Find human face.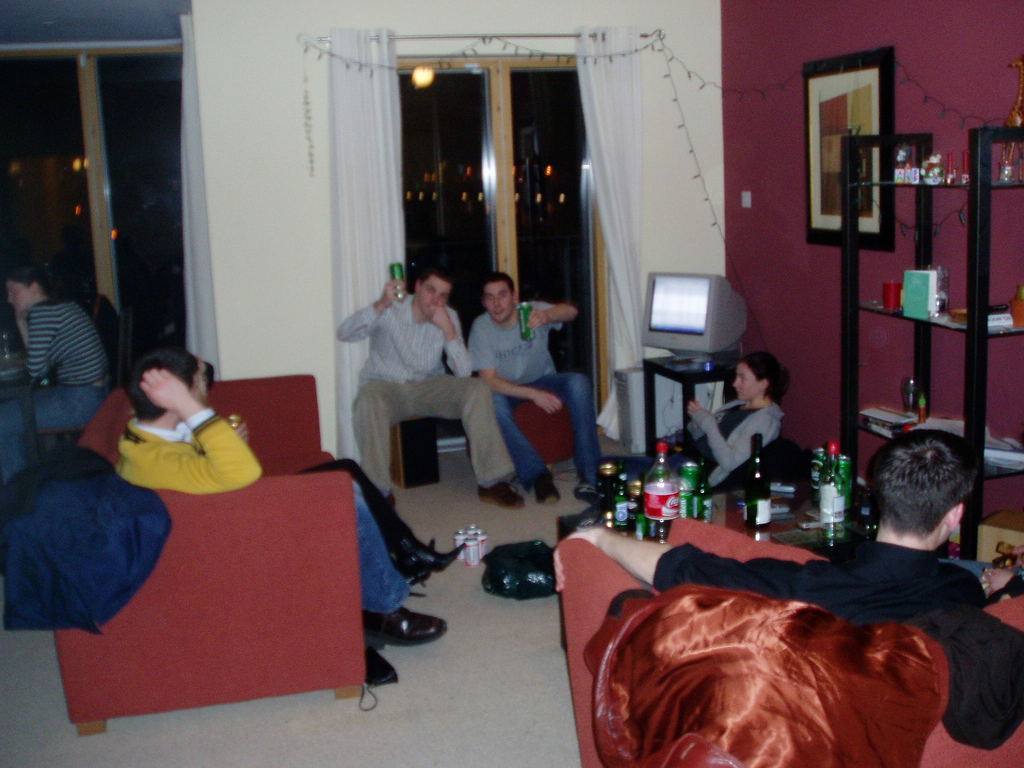
[4, 281, 31, 311].
